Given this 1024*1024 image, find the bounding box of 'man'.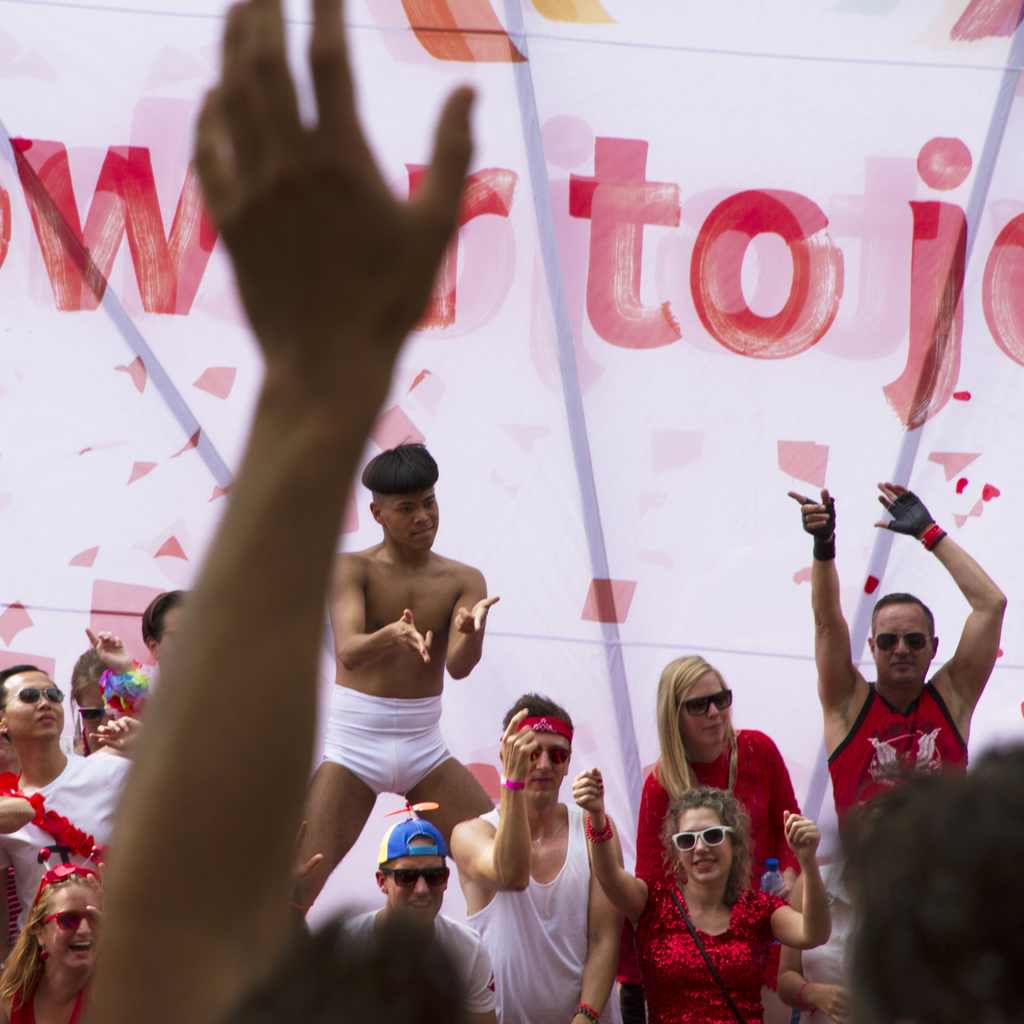
l=782, t=481, r=1004, b=827.
